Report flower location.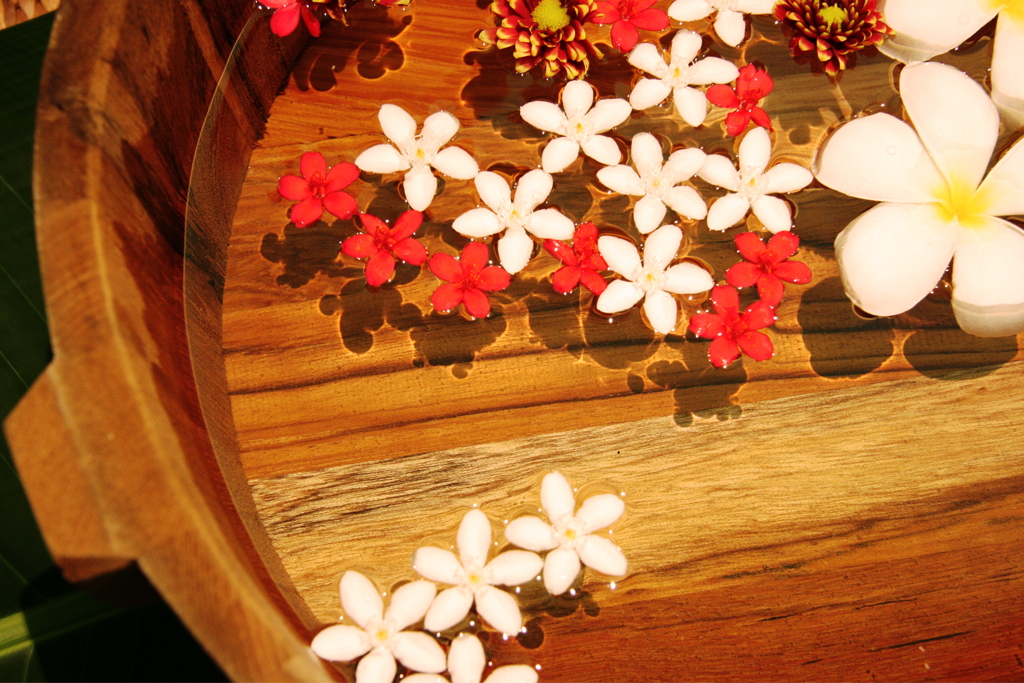
Report: {"x1": 412, "y1": 501, "x2": 541, "y2": 634}.
